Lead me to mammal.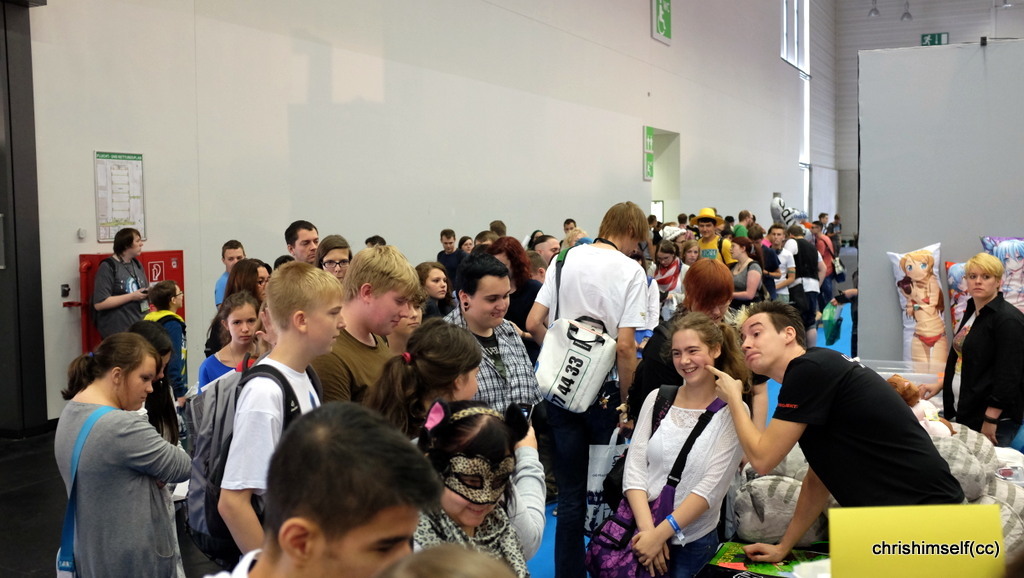
Lead to region(40, 311, 200, 574).
